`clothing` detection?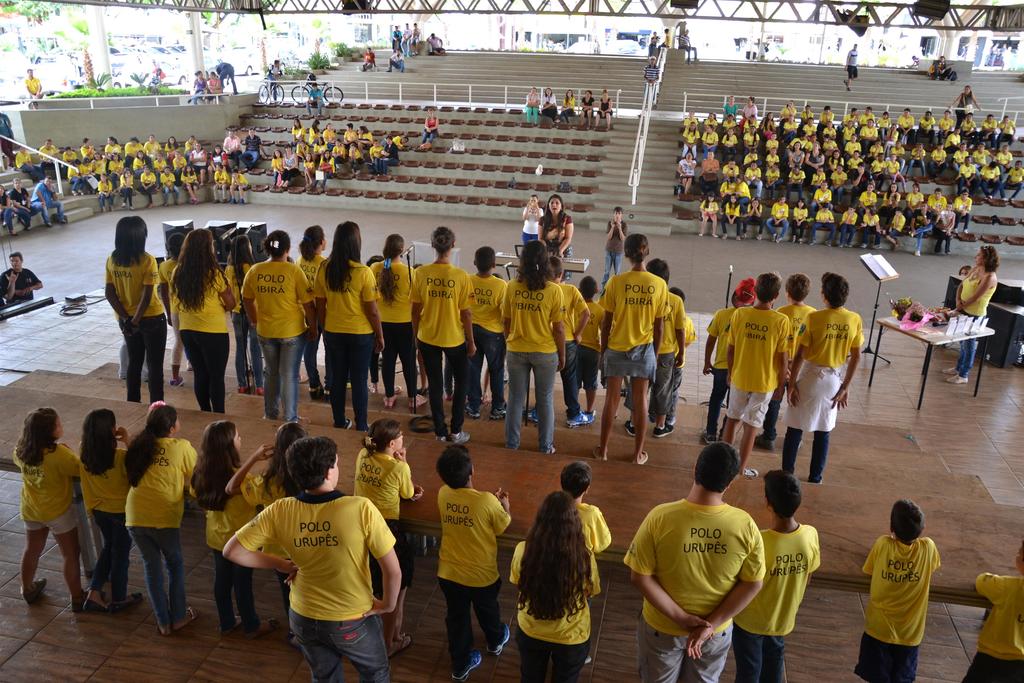
bbox=[235, 251, 317, 415]
